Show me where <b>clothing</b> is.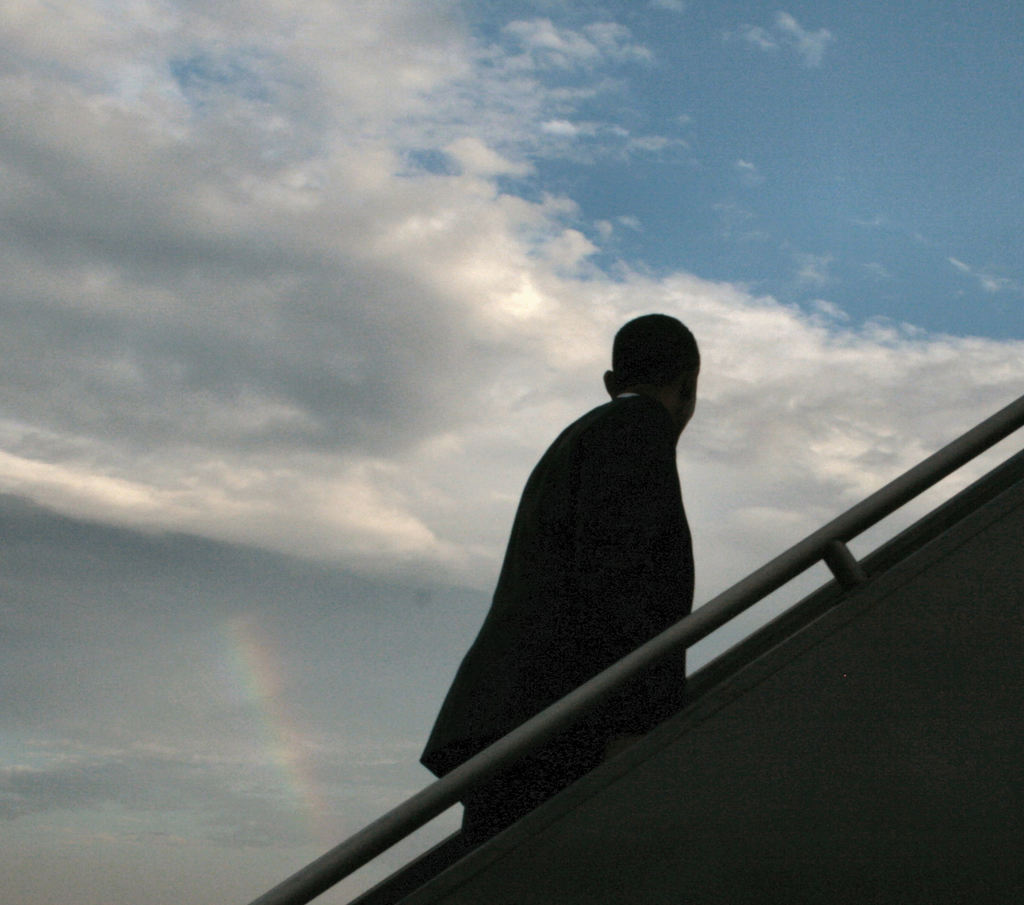
<b>clothing</b> is at <region>389, 317, 732, 789</region>.
